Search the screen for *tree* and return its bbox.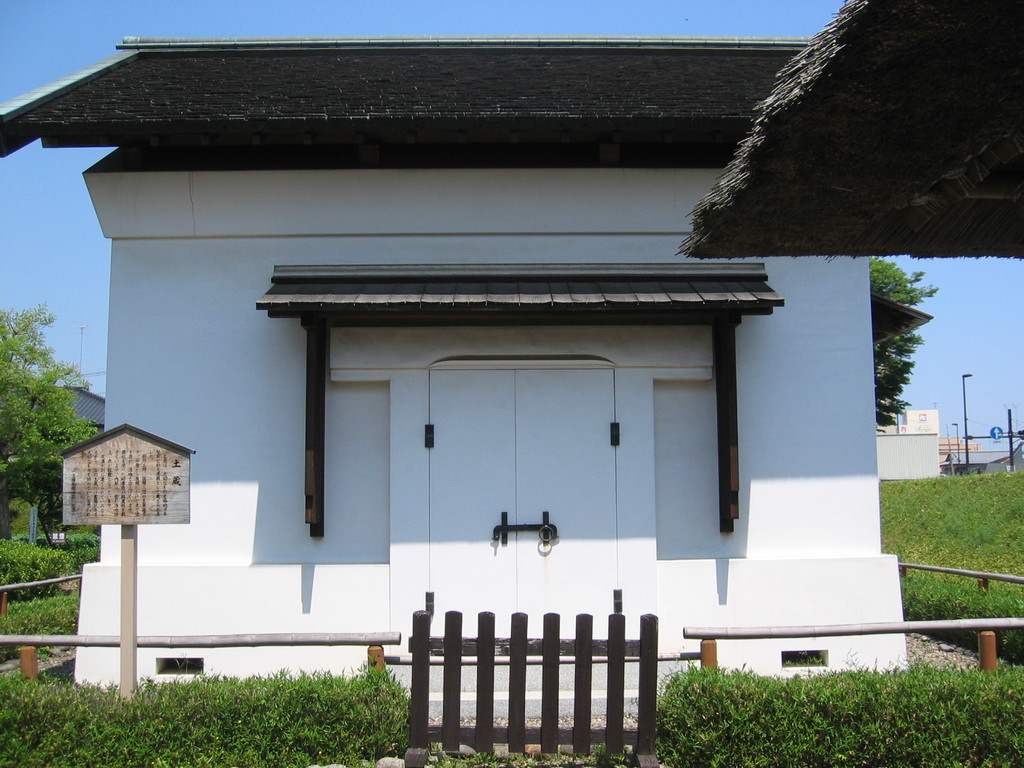
Found: <region>870, 257, 936, 426</region>.
